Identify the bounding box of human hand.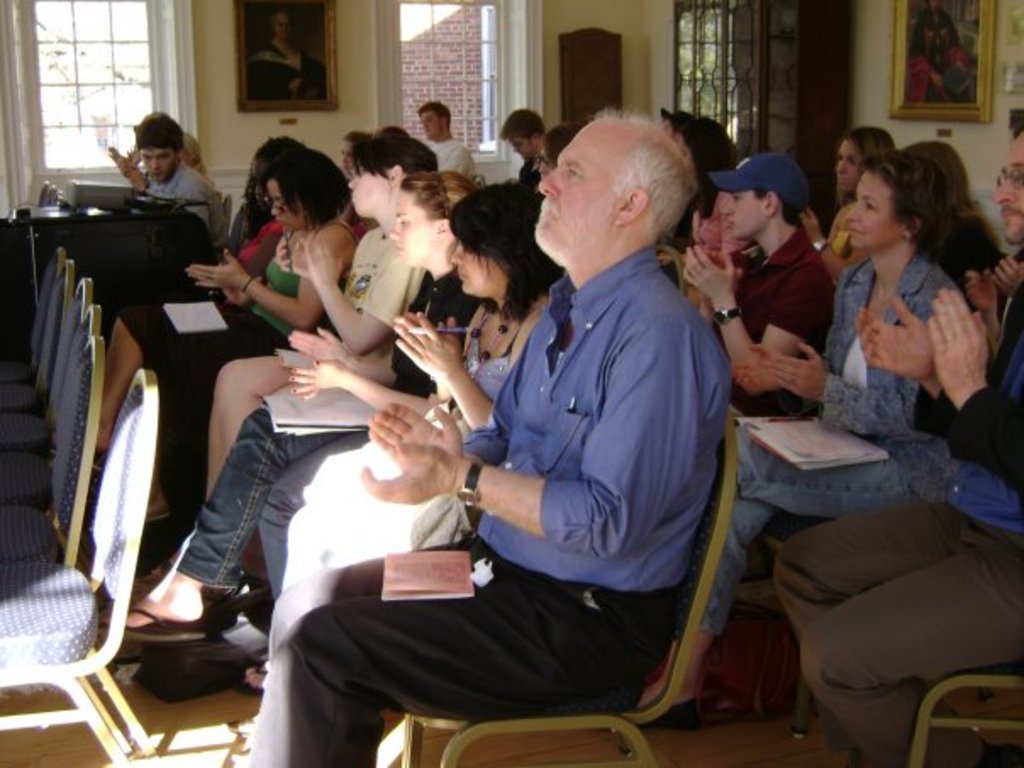
<region>287, 320, 348, 359</region>.
